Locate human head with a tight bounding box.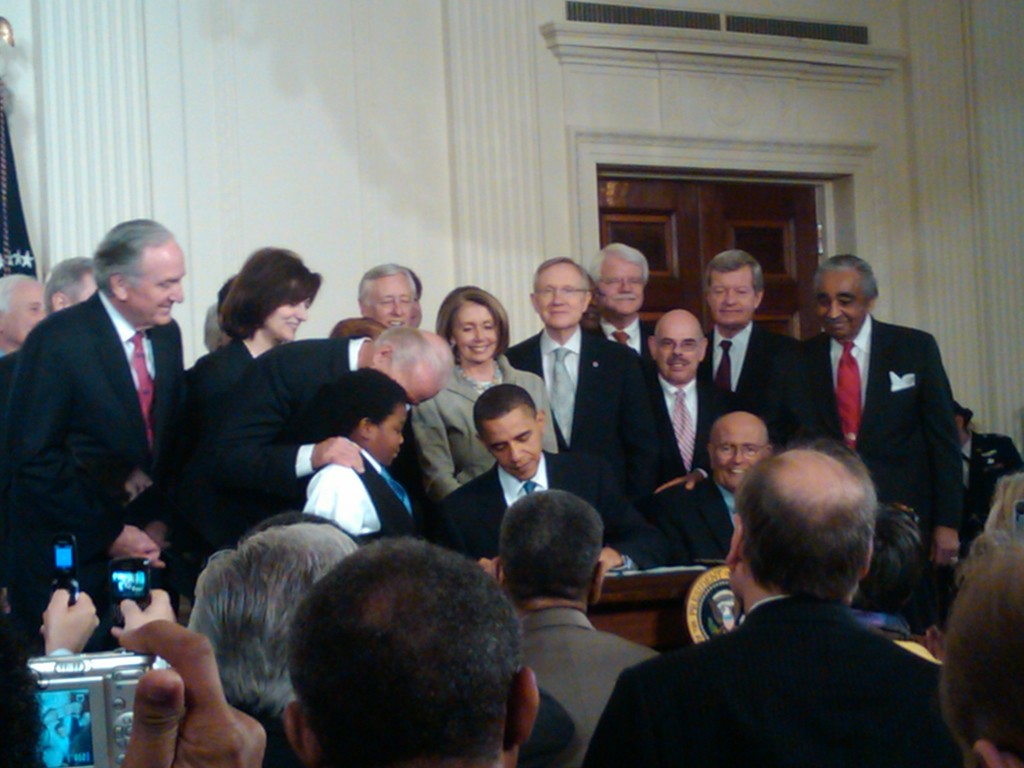
region(234, 247, 319, 341).
